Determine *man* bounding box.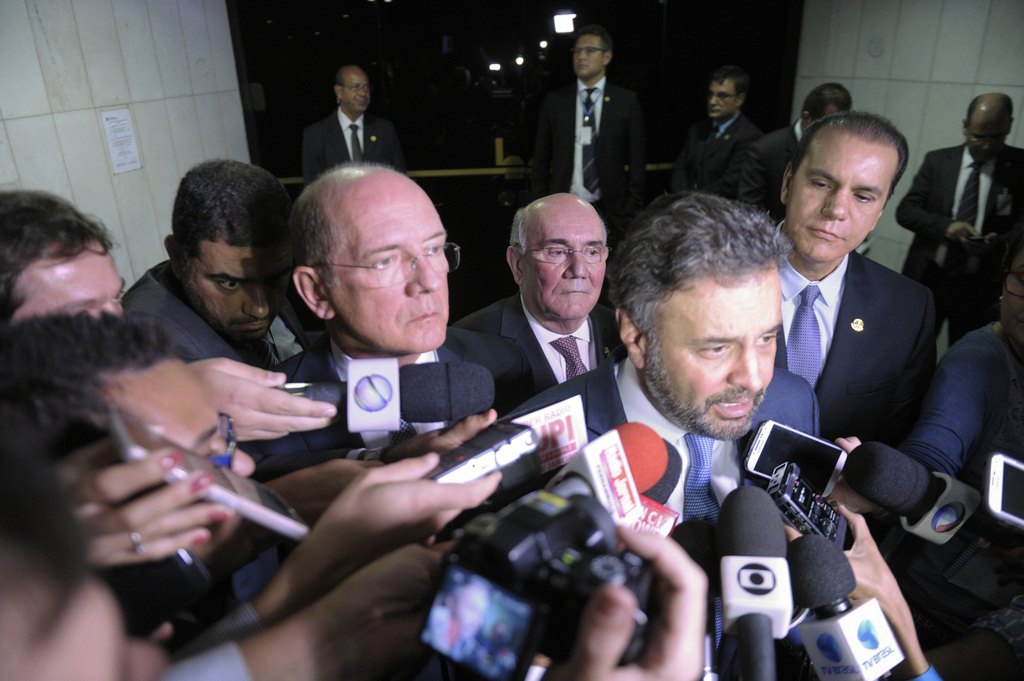
Determined: <box>511,29,643,237</box>.
